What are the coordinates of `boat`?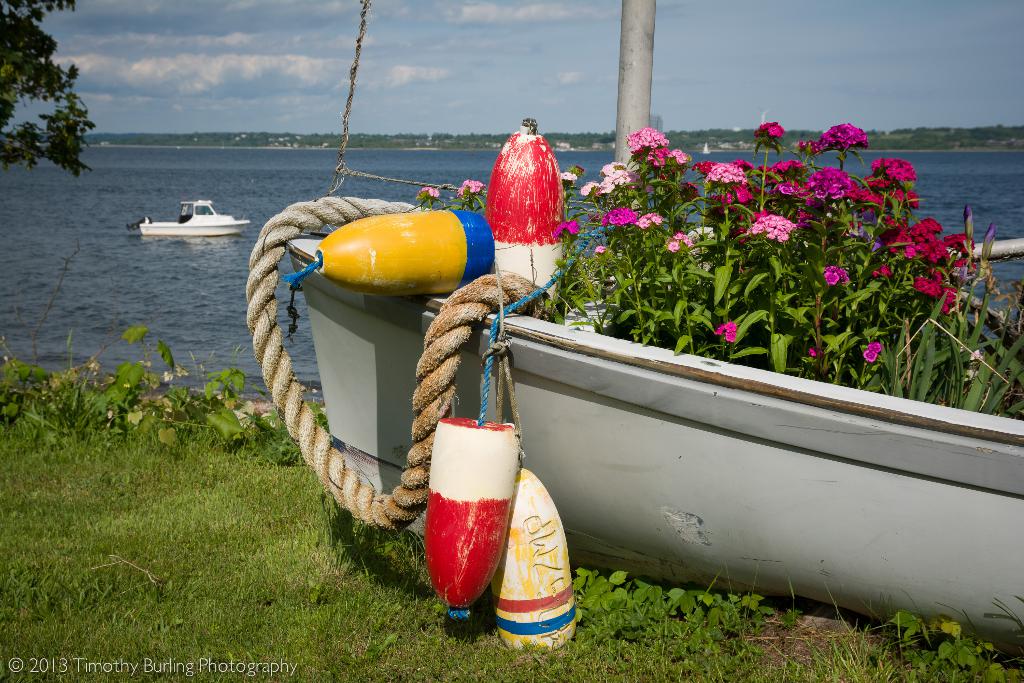
select_region(246, 0, 1023, 638).
